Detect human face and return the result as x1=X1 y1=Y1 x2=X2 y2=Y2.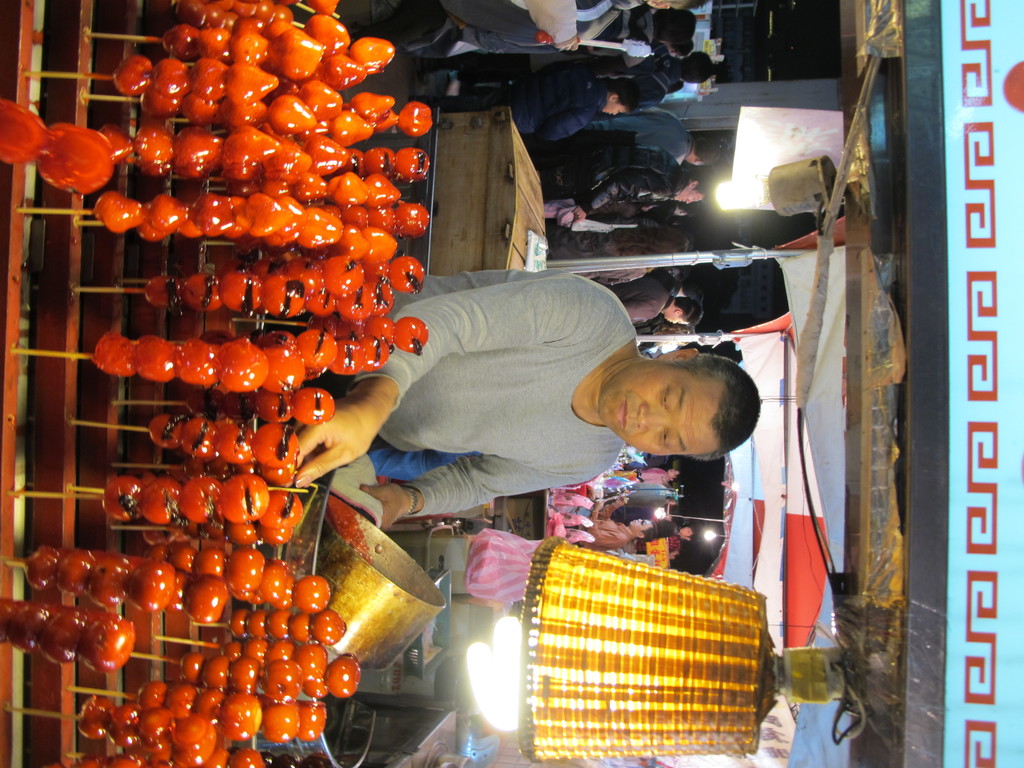
x1=631 y1=519 x2=652 y2=532.
